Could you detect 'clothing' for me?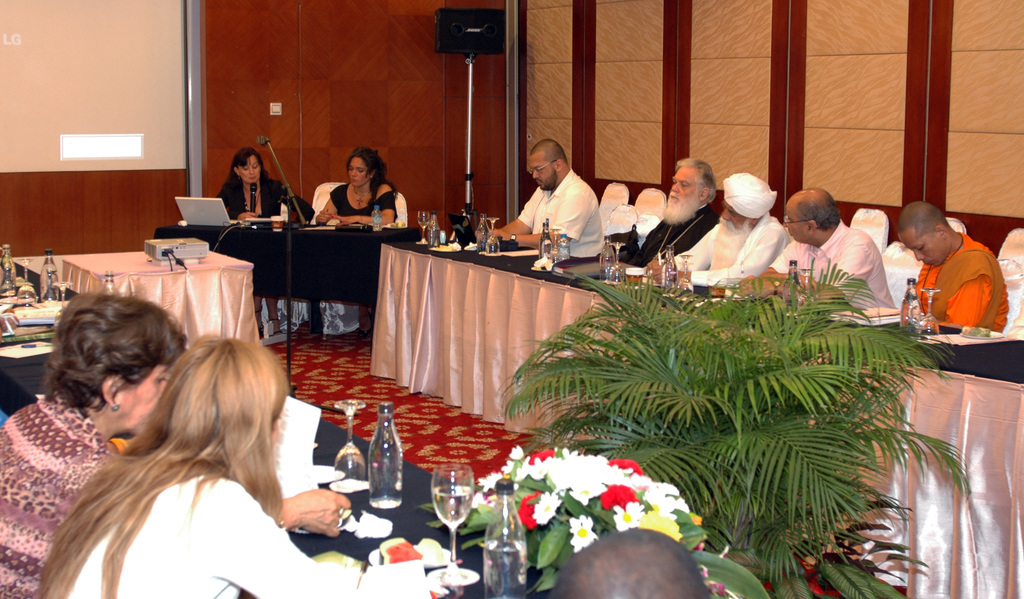
Detection result: 767, 217, 897, 308.
